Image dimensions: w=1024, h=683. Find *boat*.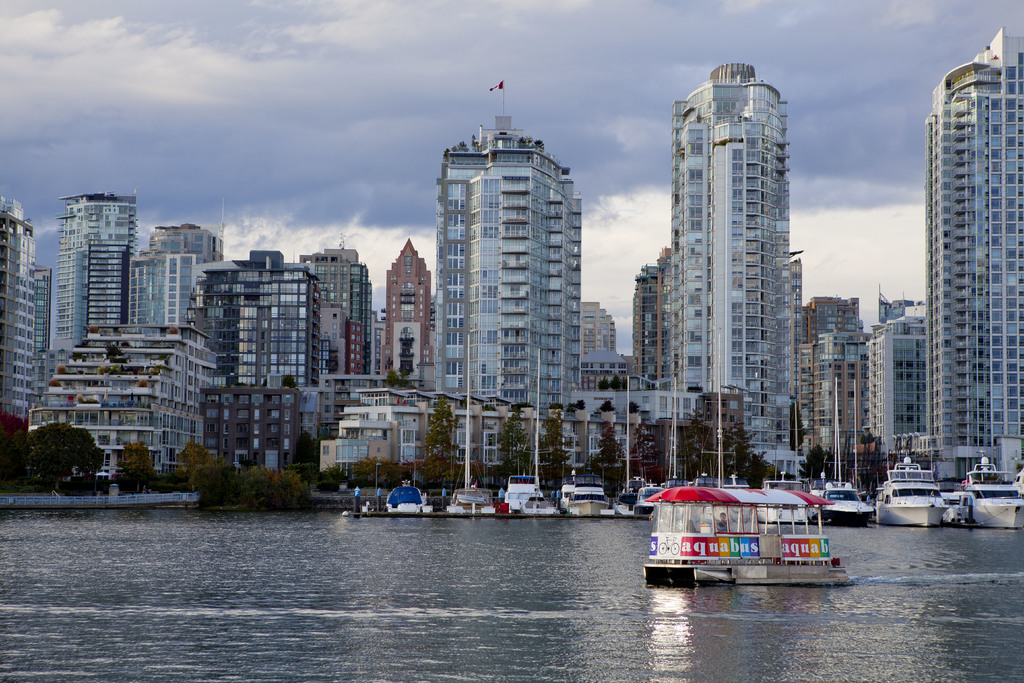
crop(565, 483, 609, 509).
